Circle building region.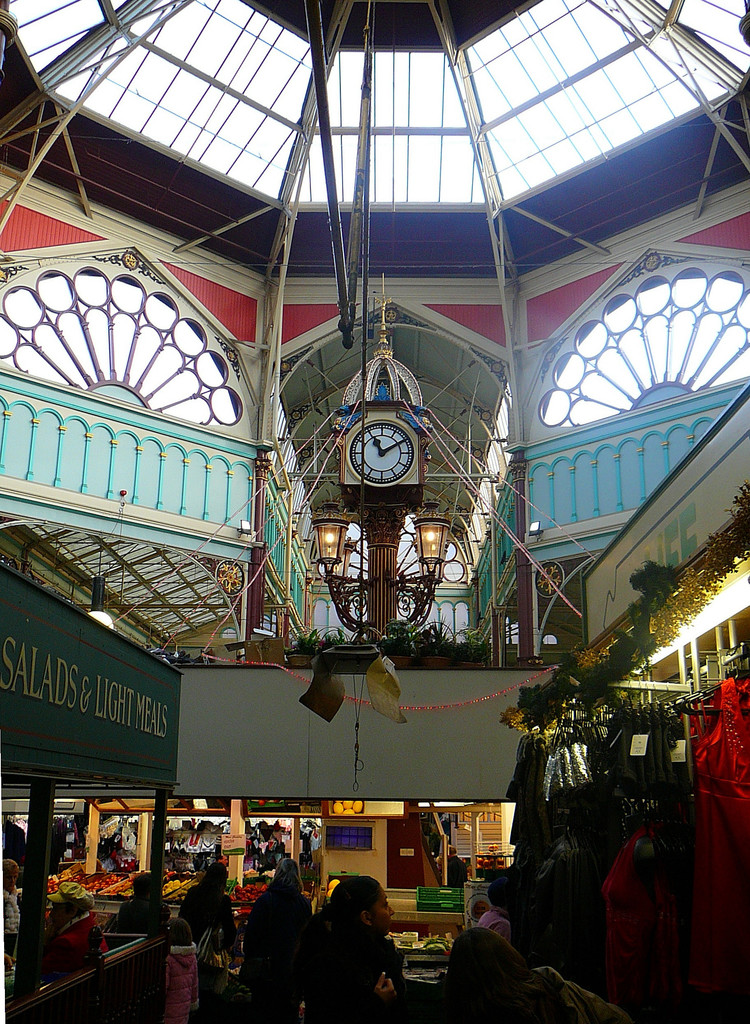
Region: (x1=0, y1=0, x2=749, y2=1023).
